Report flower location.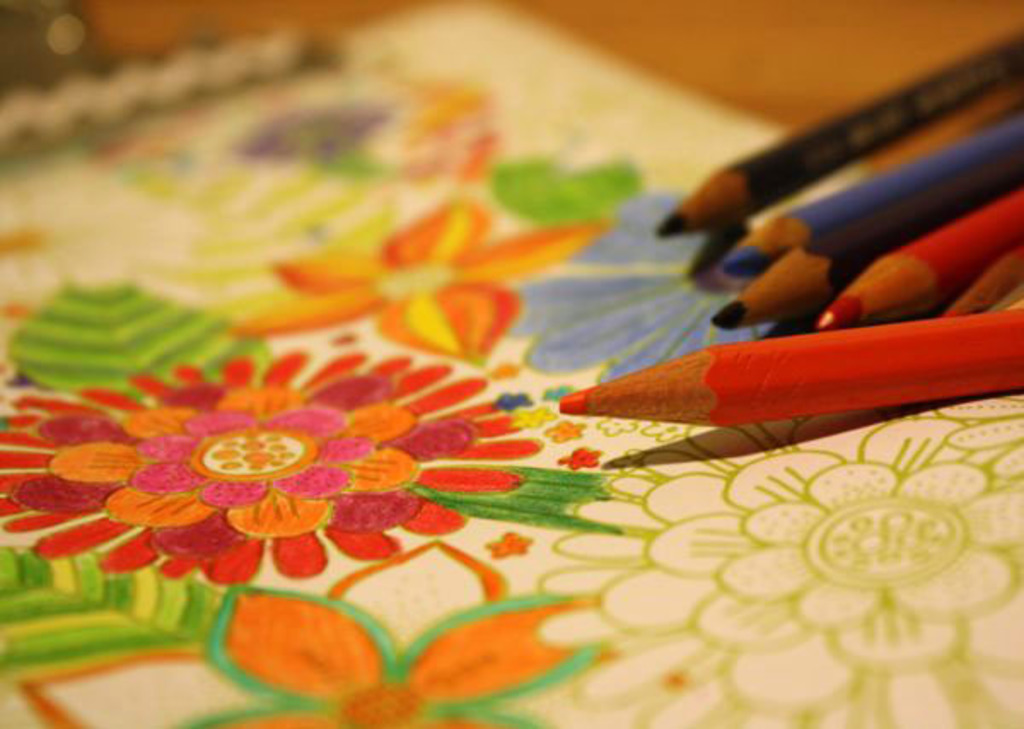
Report: crop(0, 353, 543, 586).
